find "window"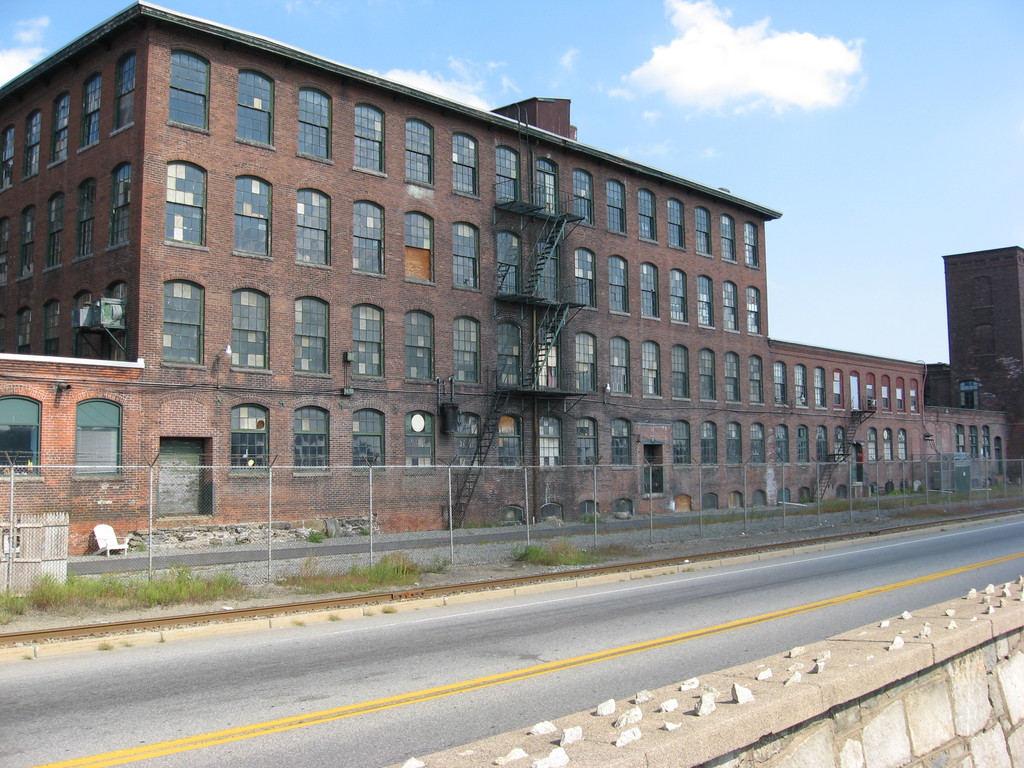
[445, 227, 480, 289]
